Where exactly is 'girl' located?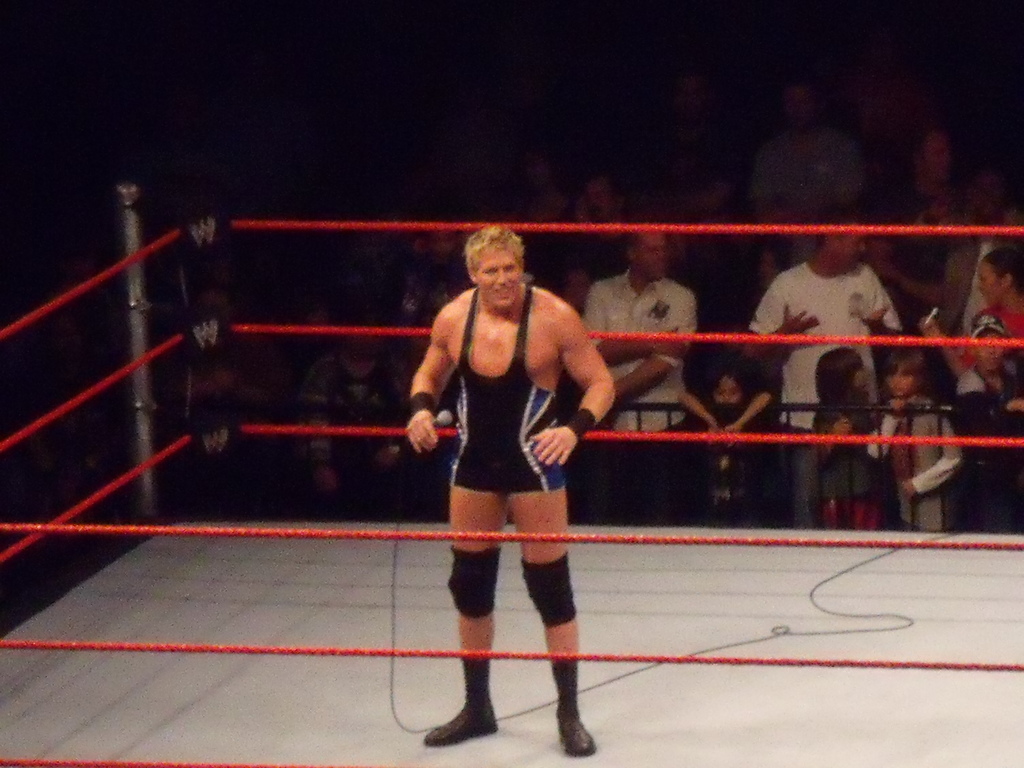
Its bounding box is box(676, 368, 774, 508).
